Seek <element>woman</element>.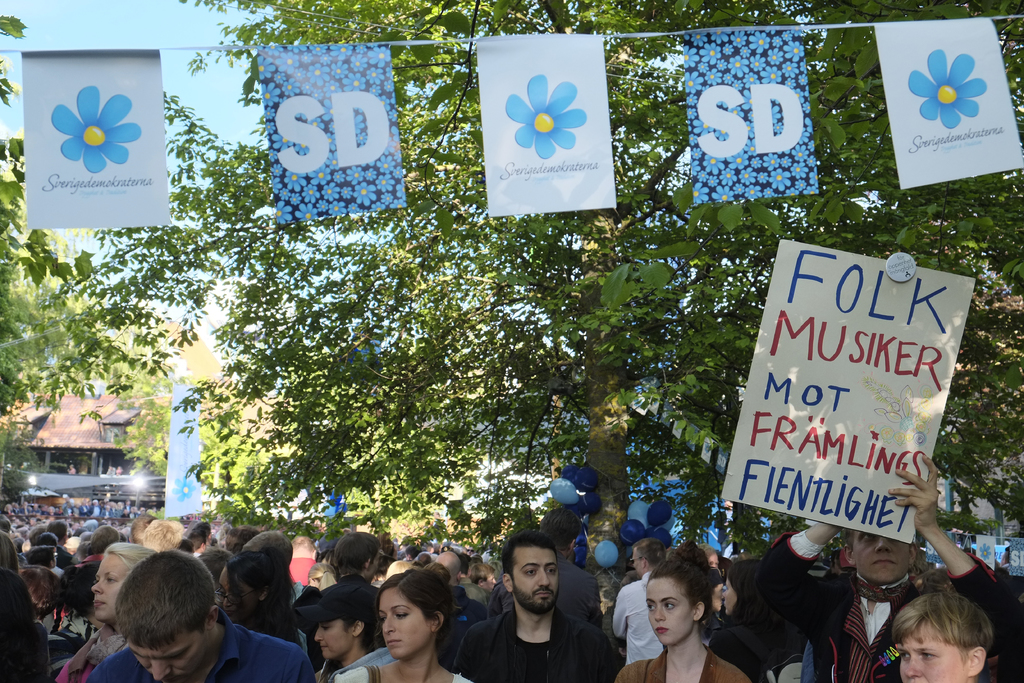
[54,542,156,682].
